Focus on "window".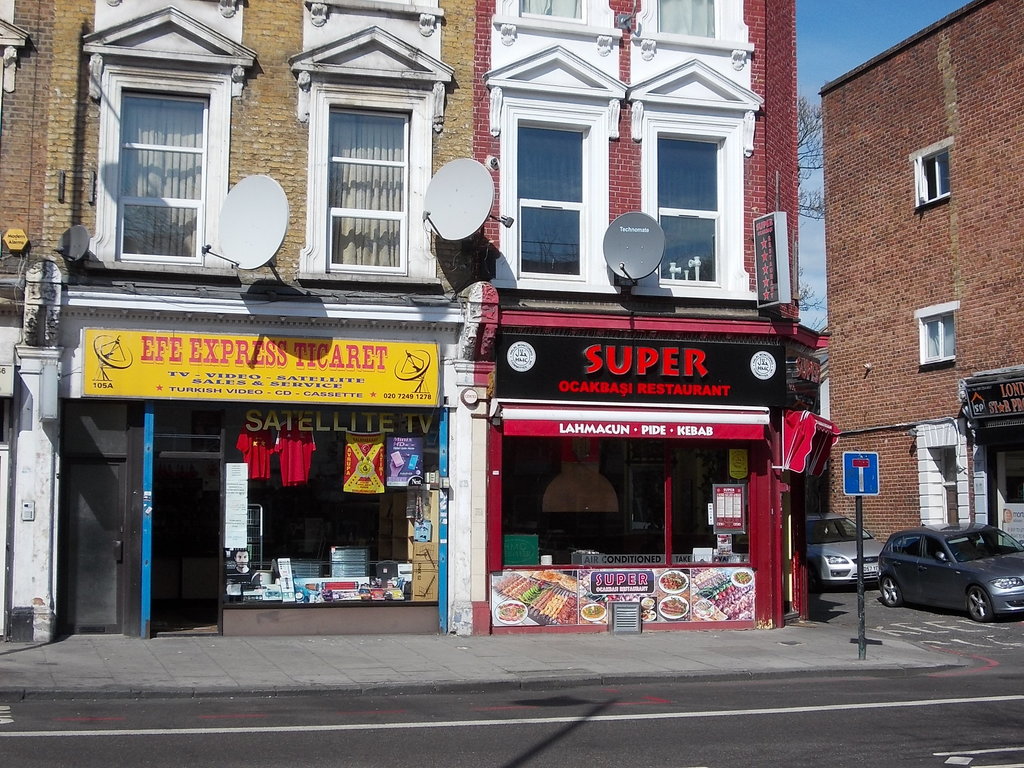
Focused at box(906, 140, 951, 209).
